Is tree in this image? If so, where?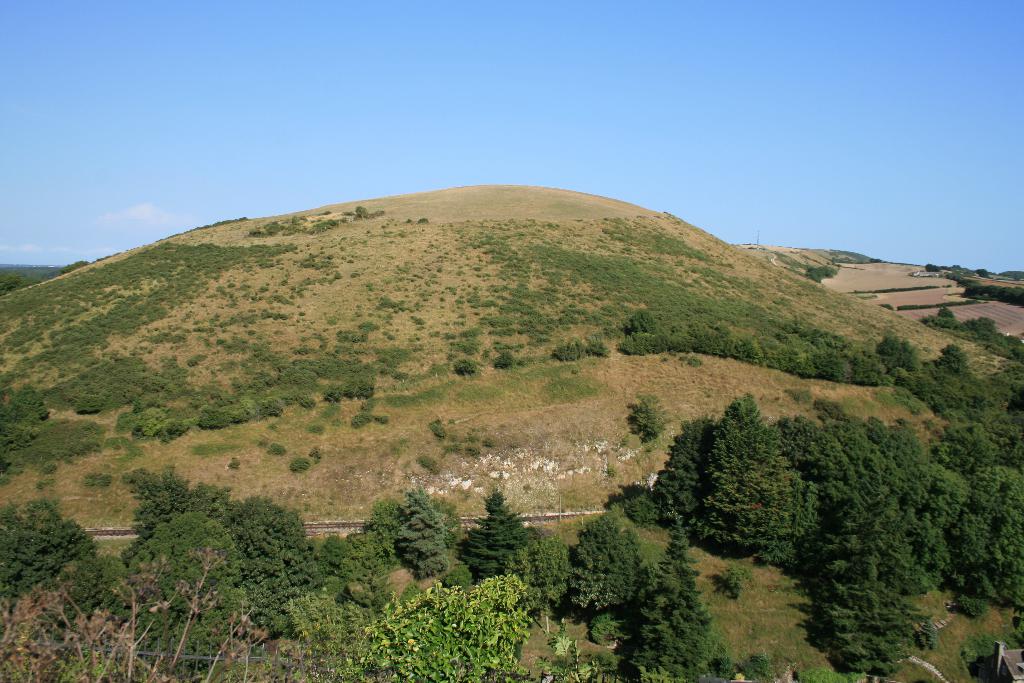
Yes, at left=630, top=511, right=735, bottom=682.
